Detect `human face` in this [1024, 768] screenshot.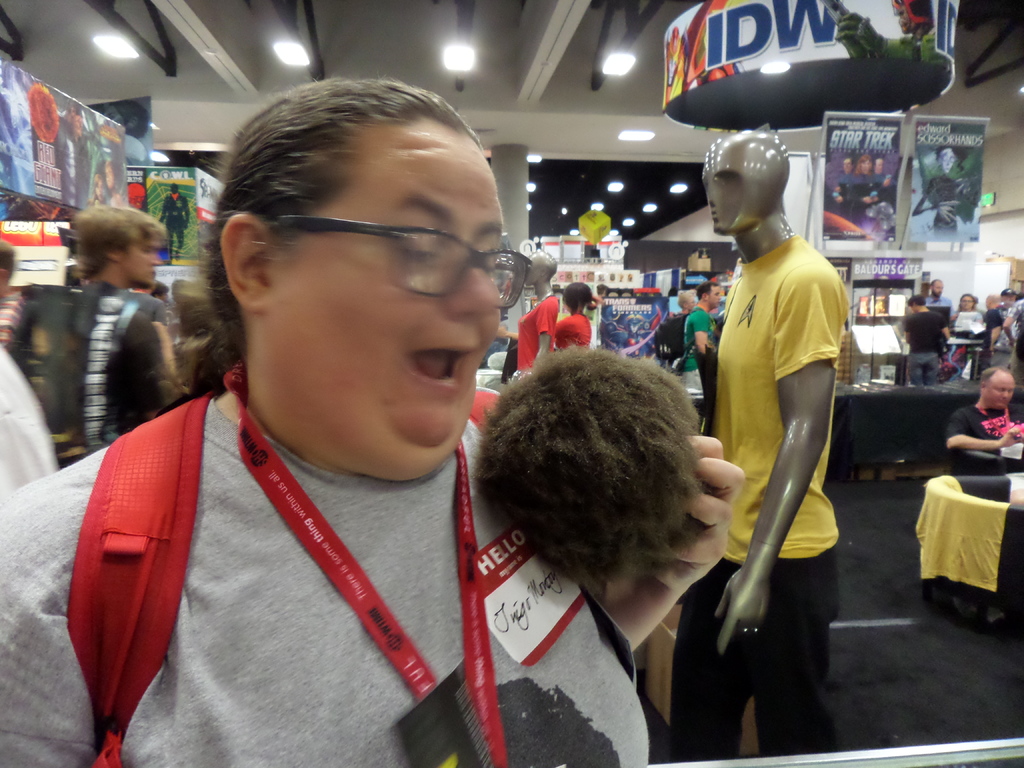
Detection: (961,298,975,310).
